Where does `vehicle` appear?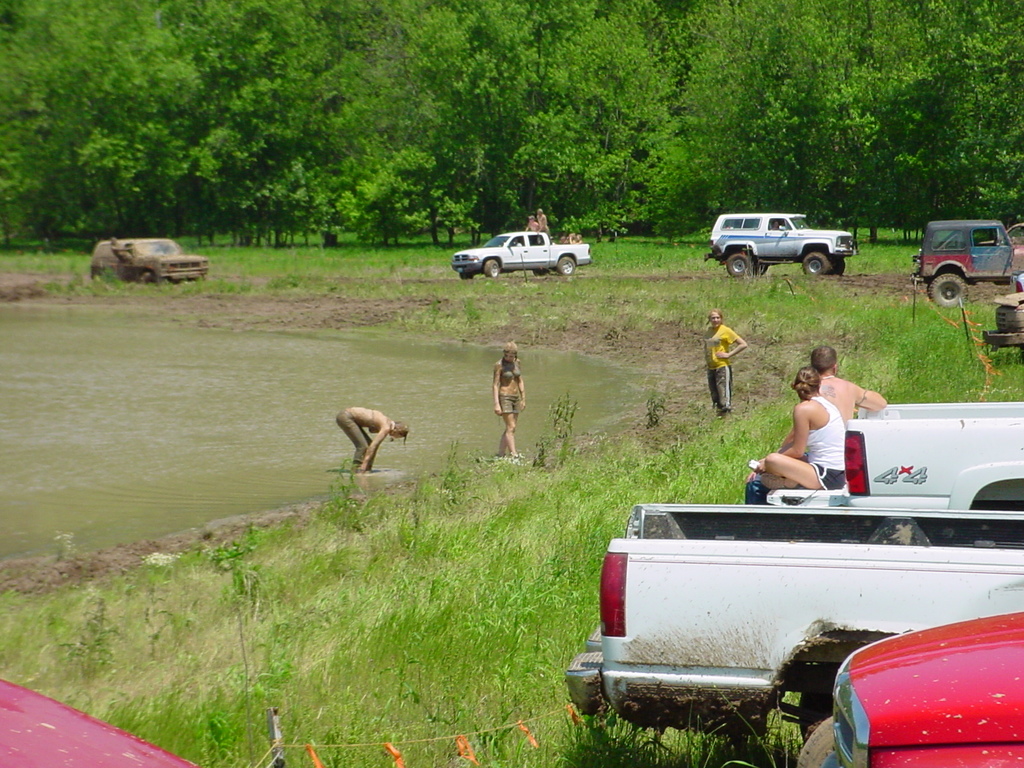
Appears at (left=559, top=498, right=1023, bottom=767).
